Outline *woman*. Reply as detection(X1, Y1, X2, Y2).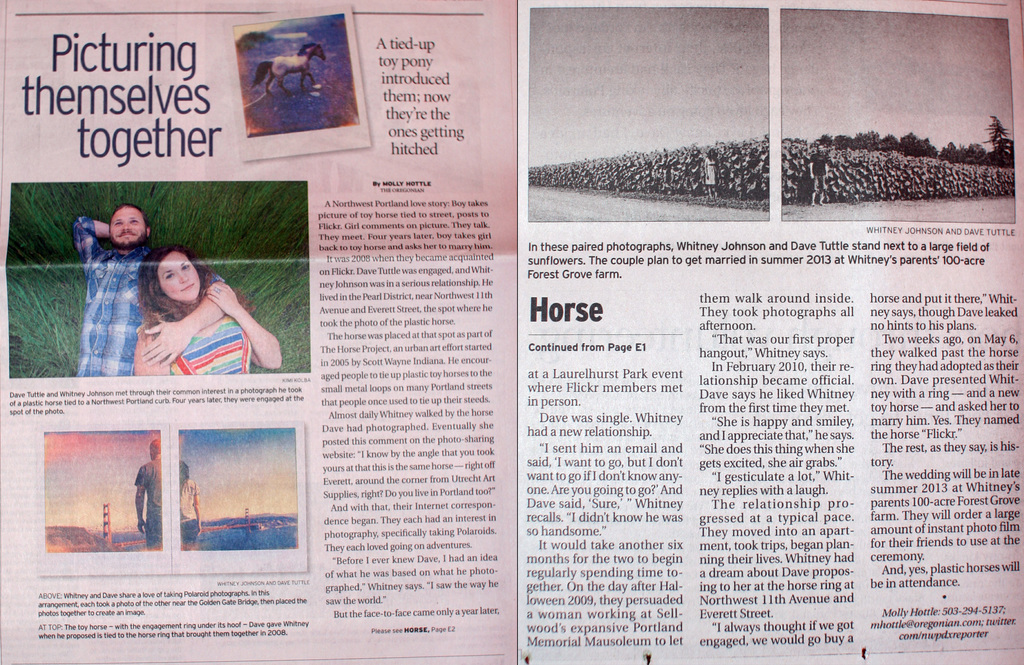
detection(134, 240, 283, 375).
